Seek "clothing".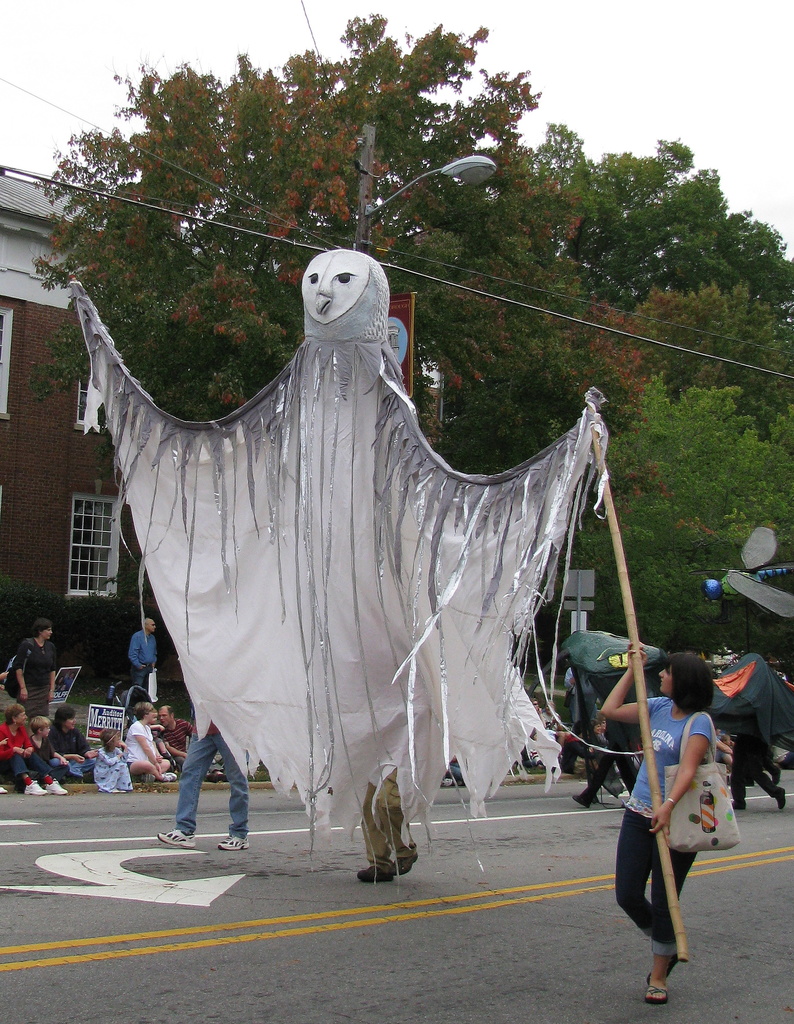
[122, 714, 161, 778].
